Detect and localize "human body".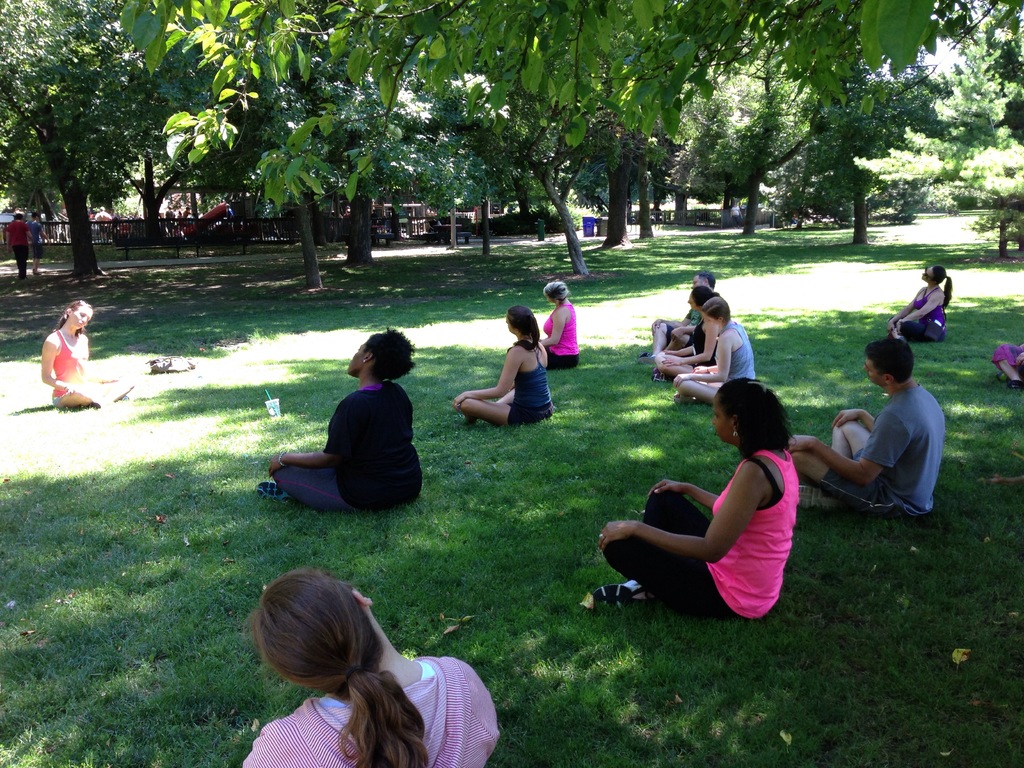
Localized at [671, 322, 756, 403].
